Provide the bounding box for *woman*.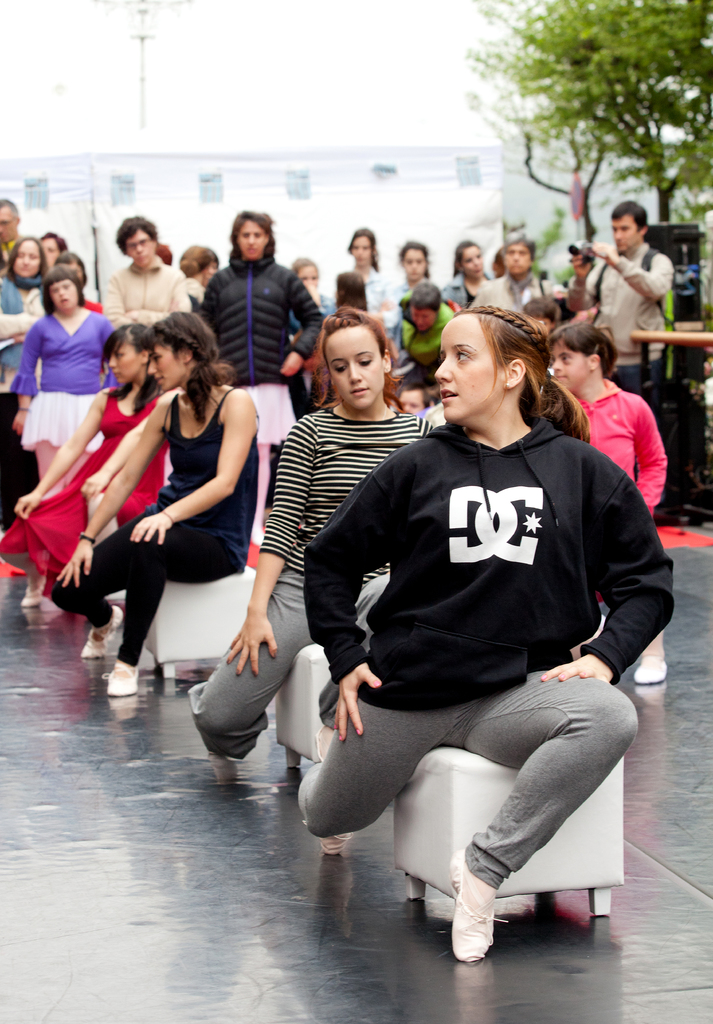
bbox=(442, 239, 491, 314).
